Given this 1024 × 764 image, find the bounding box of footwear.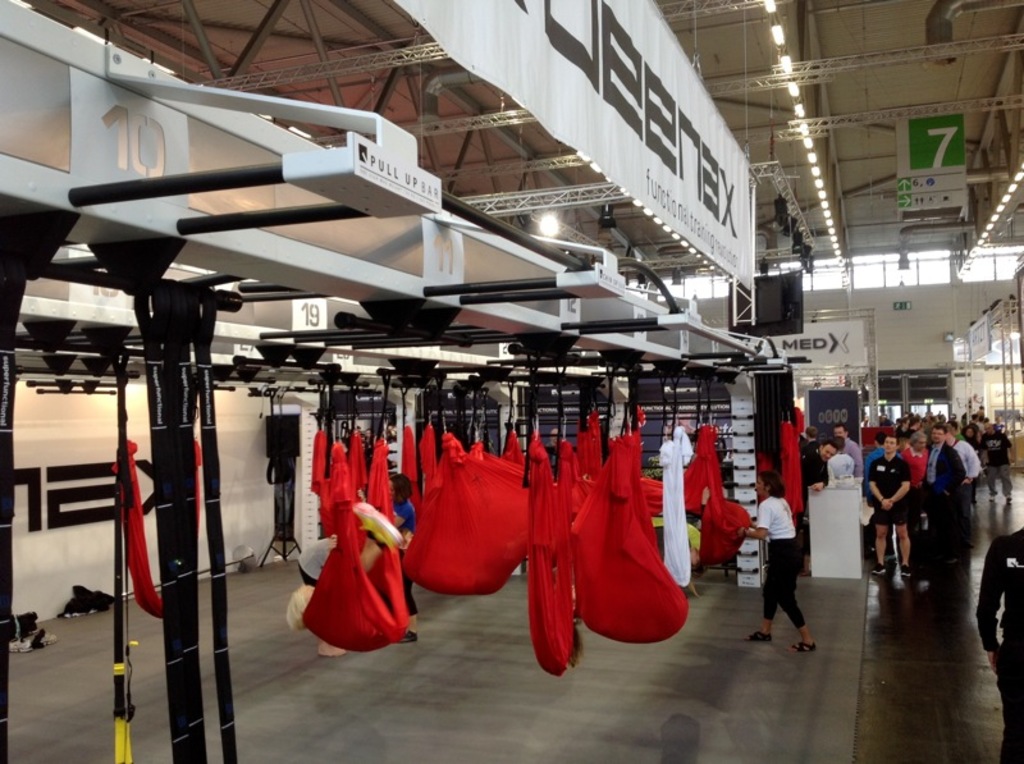
[873, 563, 890, 576].
